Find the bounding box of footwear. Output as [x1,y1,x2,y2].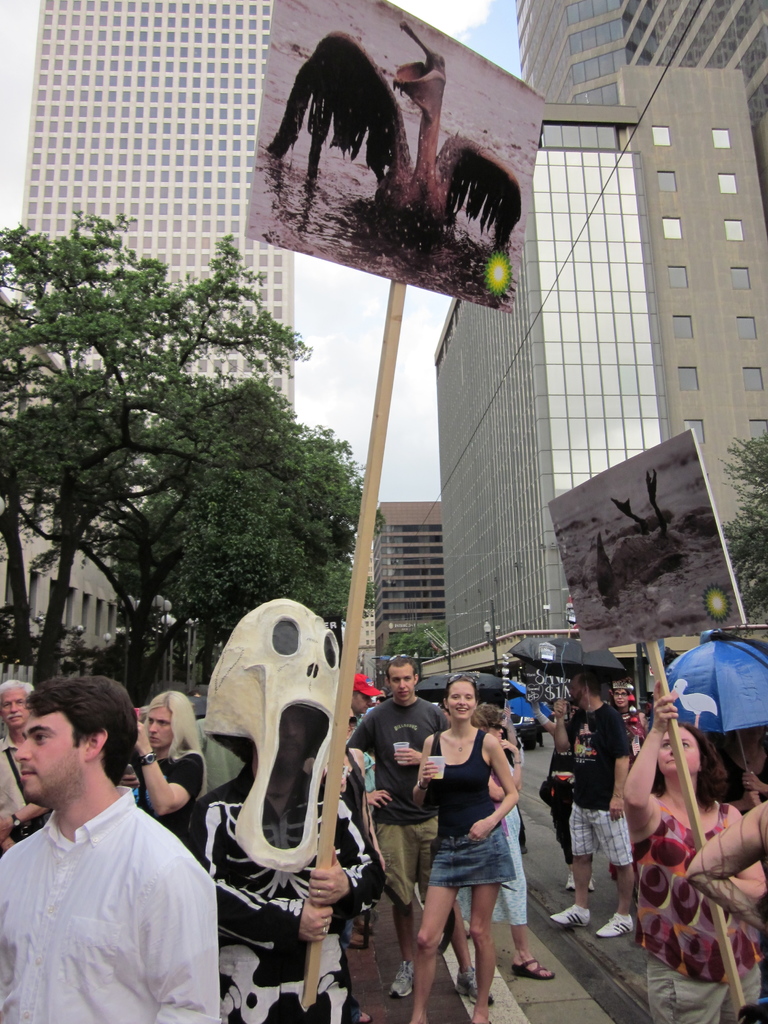
[563,872,574,889].
